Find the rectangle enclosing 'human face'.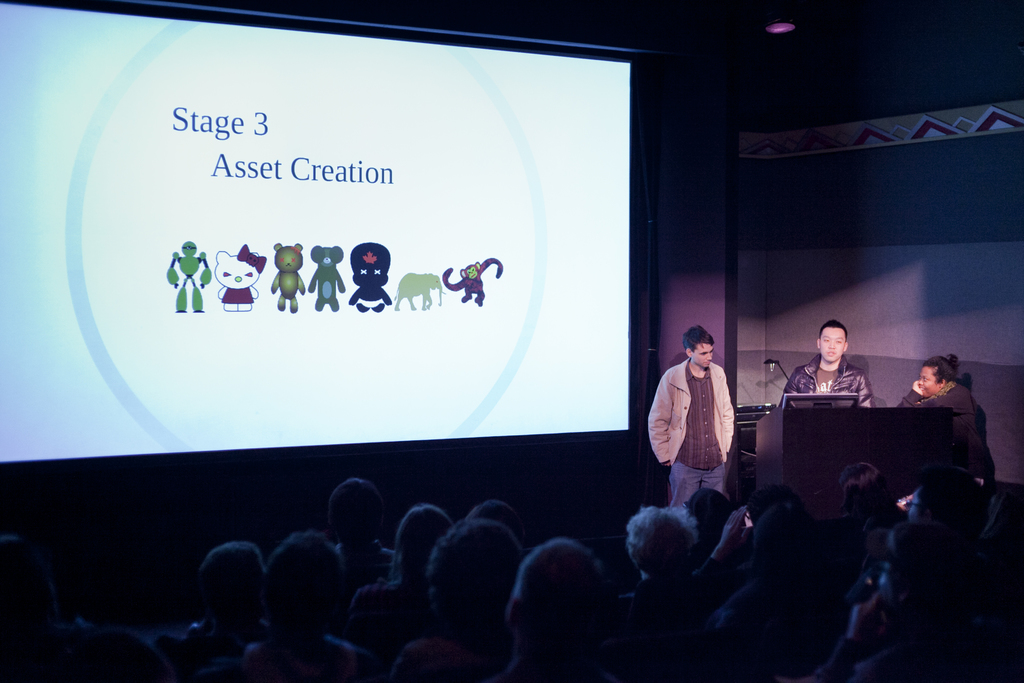
(x1=692, y1=343, x2=715, y2=370).
